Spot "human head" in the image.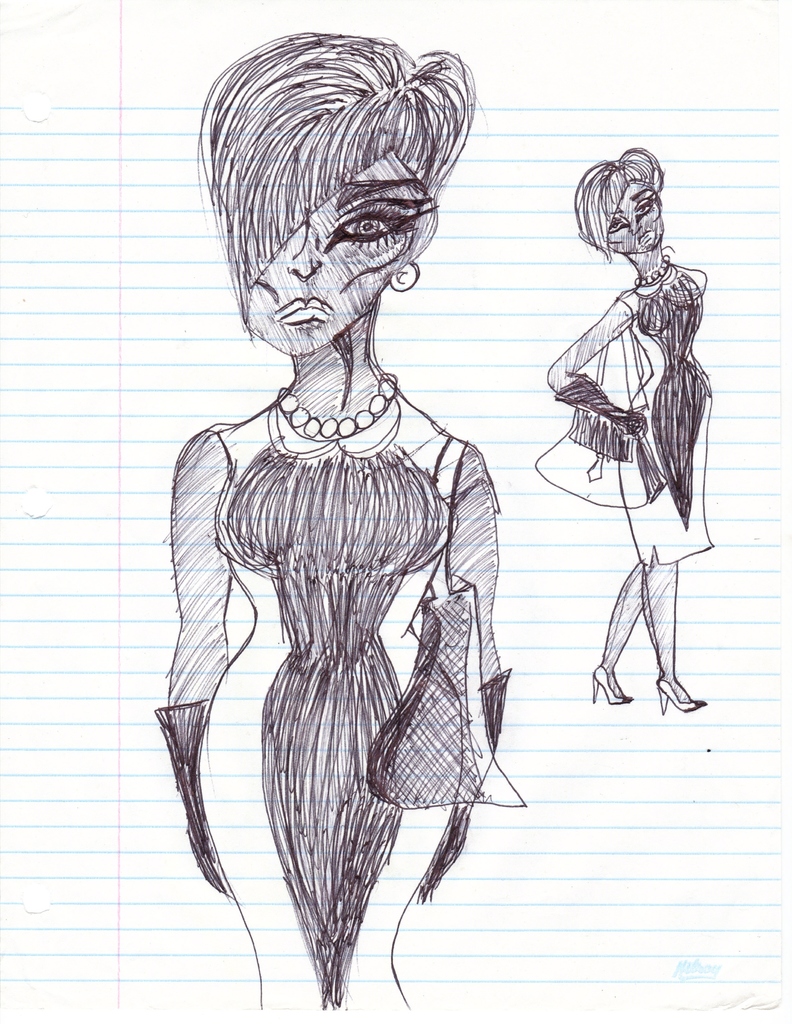
"human head" found at locate(572, 142, 663, 251).
